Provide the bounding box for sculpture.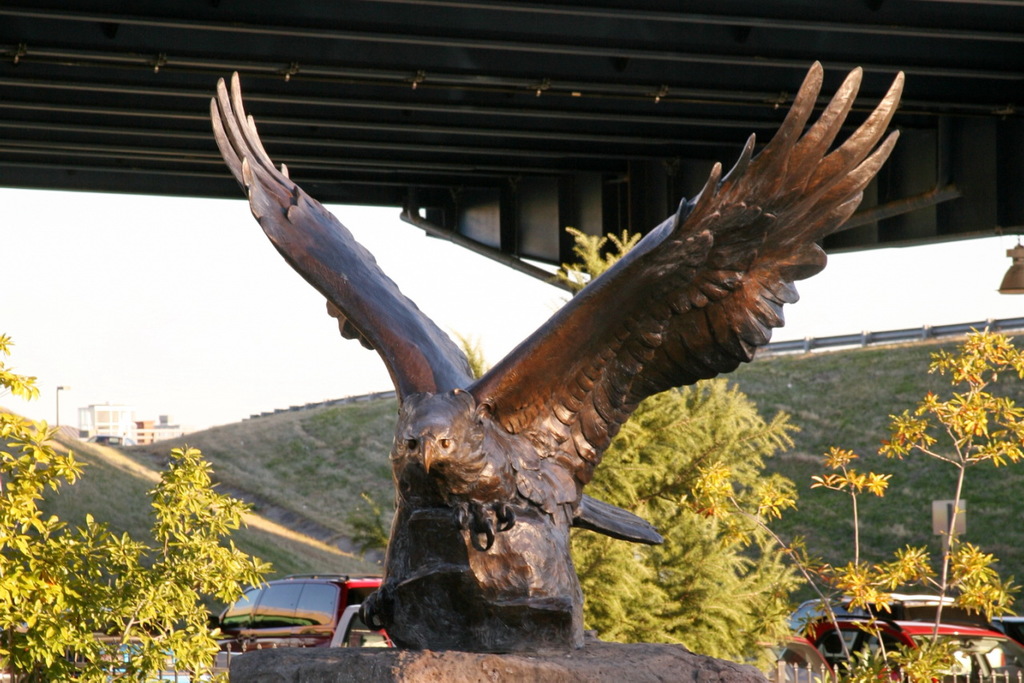
<box>206,61,903,649</box>.
